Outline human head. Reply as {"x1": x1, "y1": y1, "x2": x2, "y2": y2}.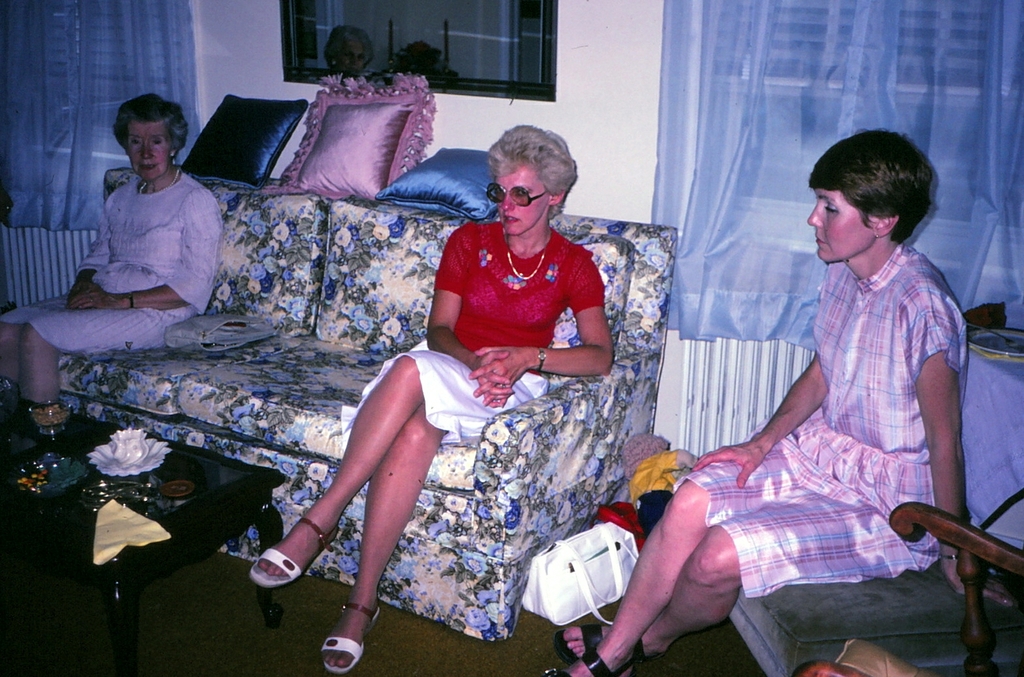
{"x1": 488, "y1": 124, "x2": 576, "y2": 240}.
